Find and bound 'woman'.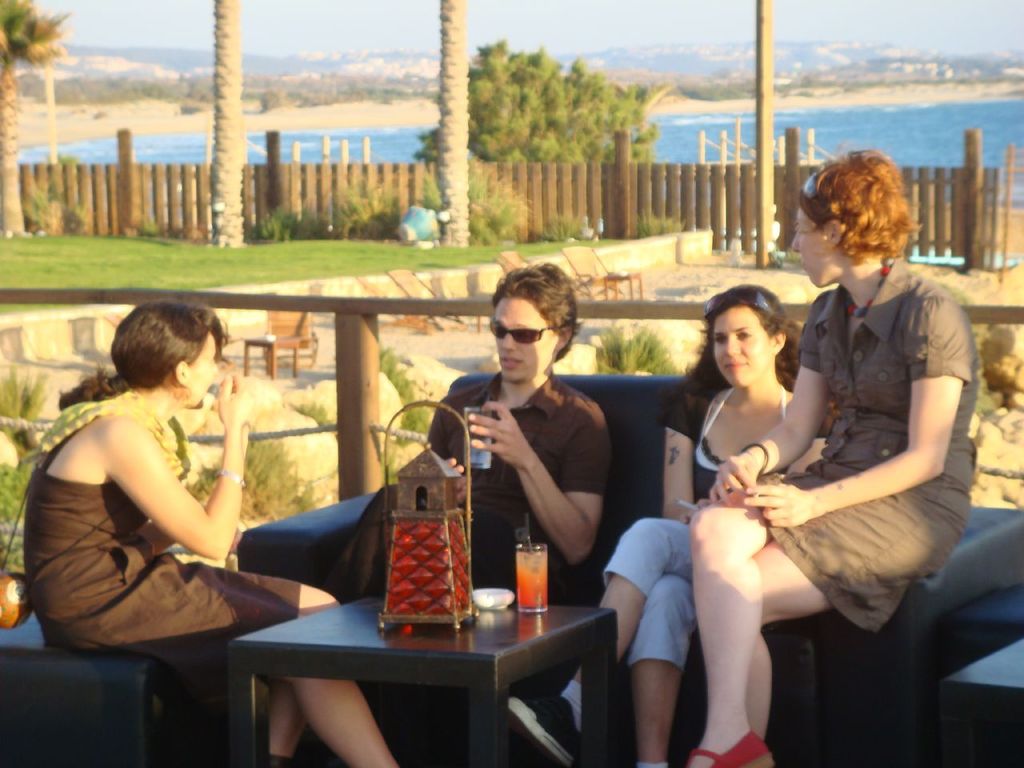
Bound: [503, 285, 807, 767].
